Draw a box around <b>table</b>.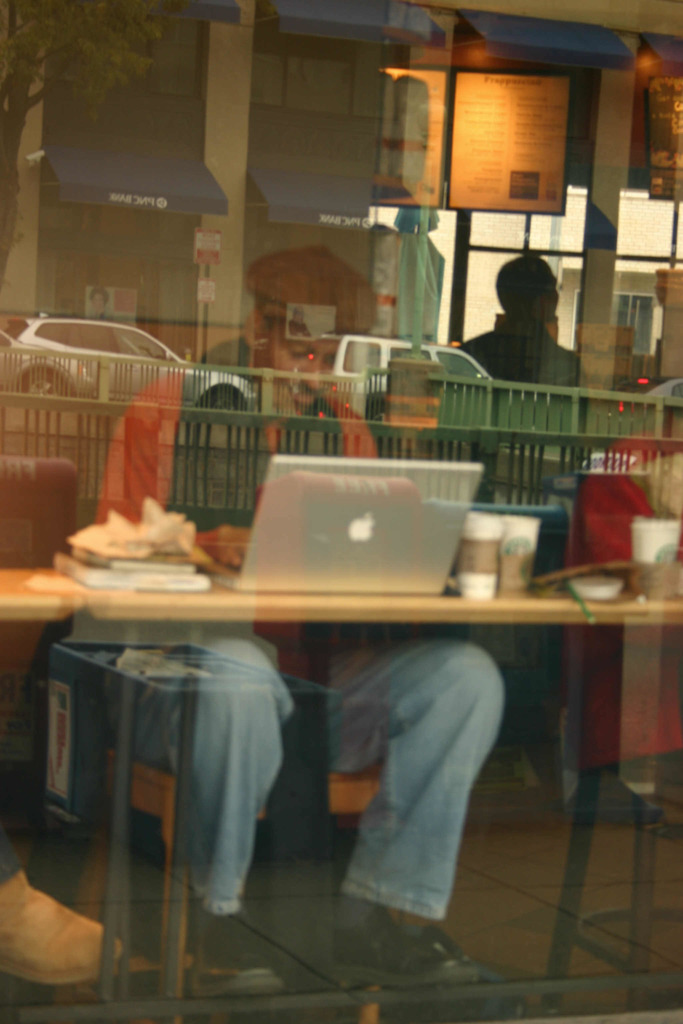
<region>40, 496, 615, 991</region>.
